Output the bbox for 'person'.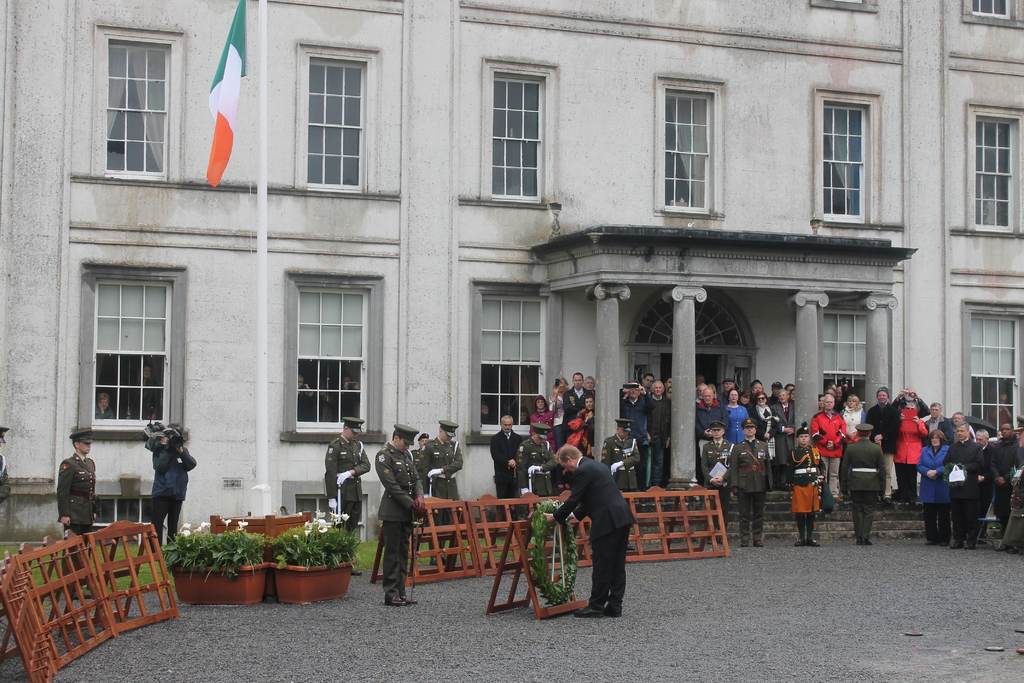
crop(375, 422, 426, 605).
